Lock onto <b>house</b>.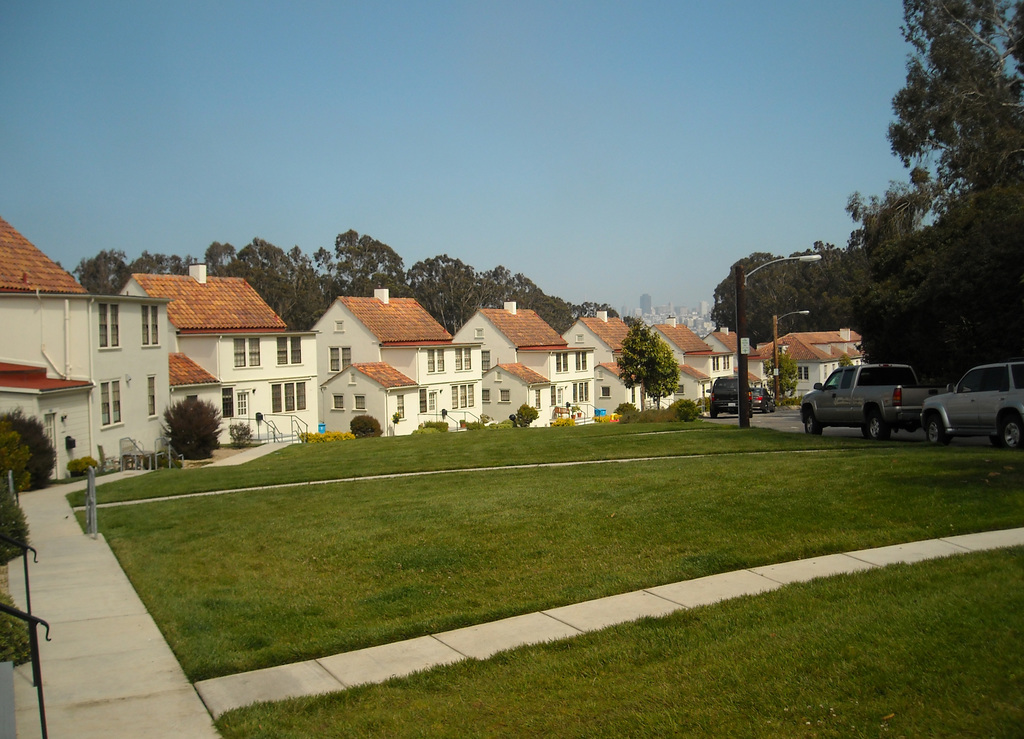
Locked: Rect(0, 216, 166, 479).
